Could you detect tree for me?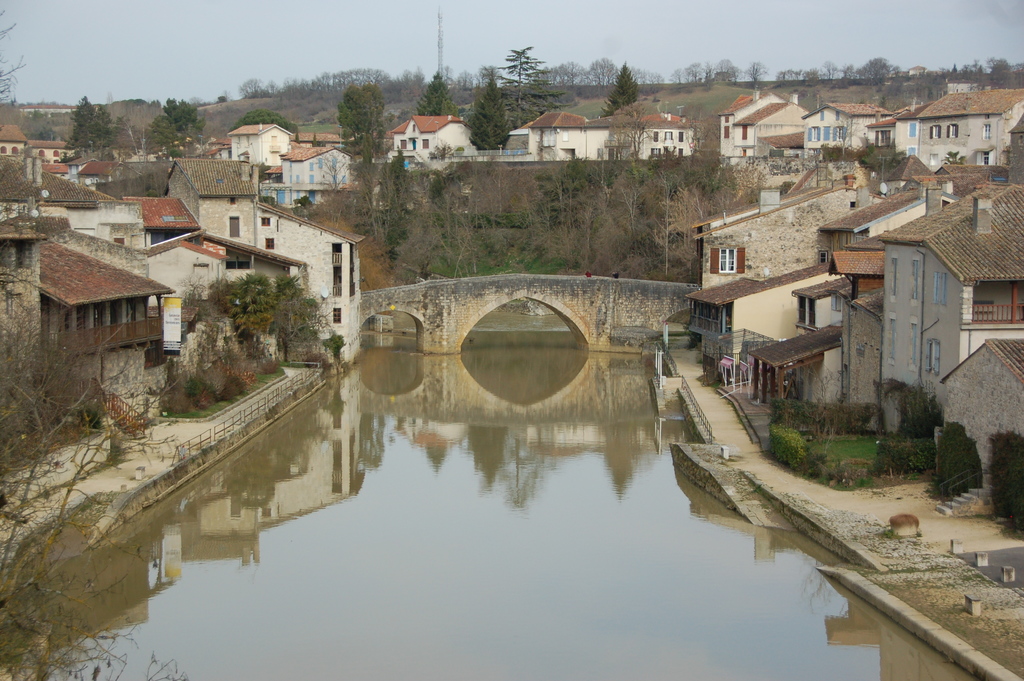
Detection result: bbox(600, 60, 640, 117).
